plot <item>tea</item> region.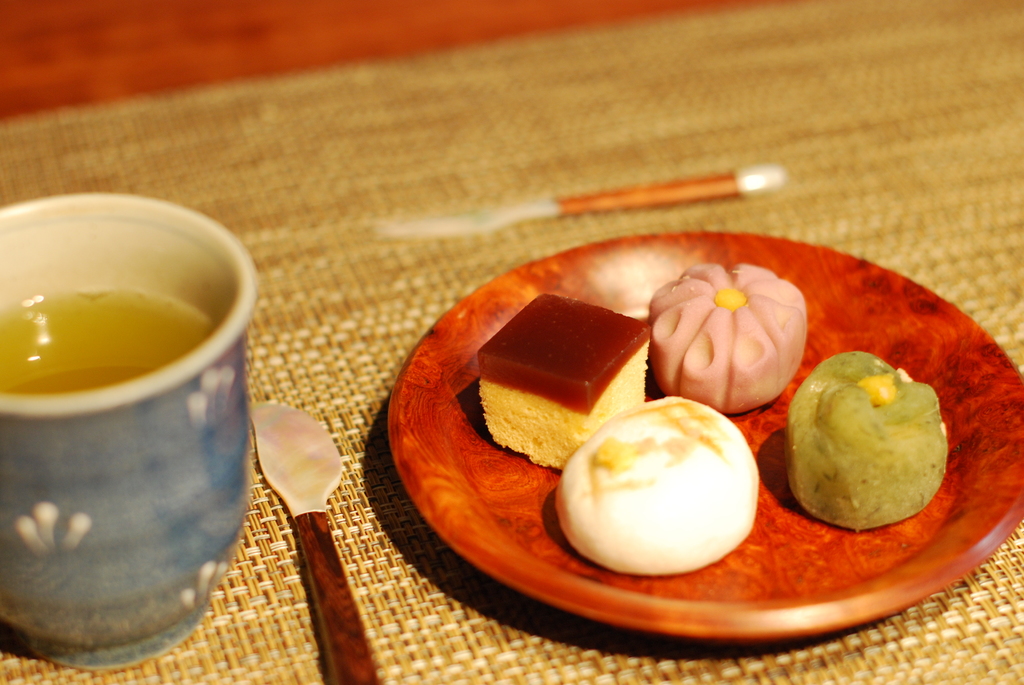
Plotted at [0,283,217,390].
